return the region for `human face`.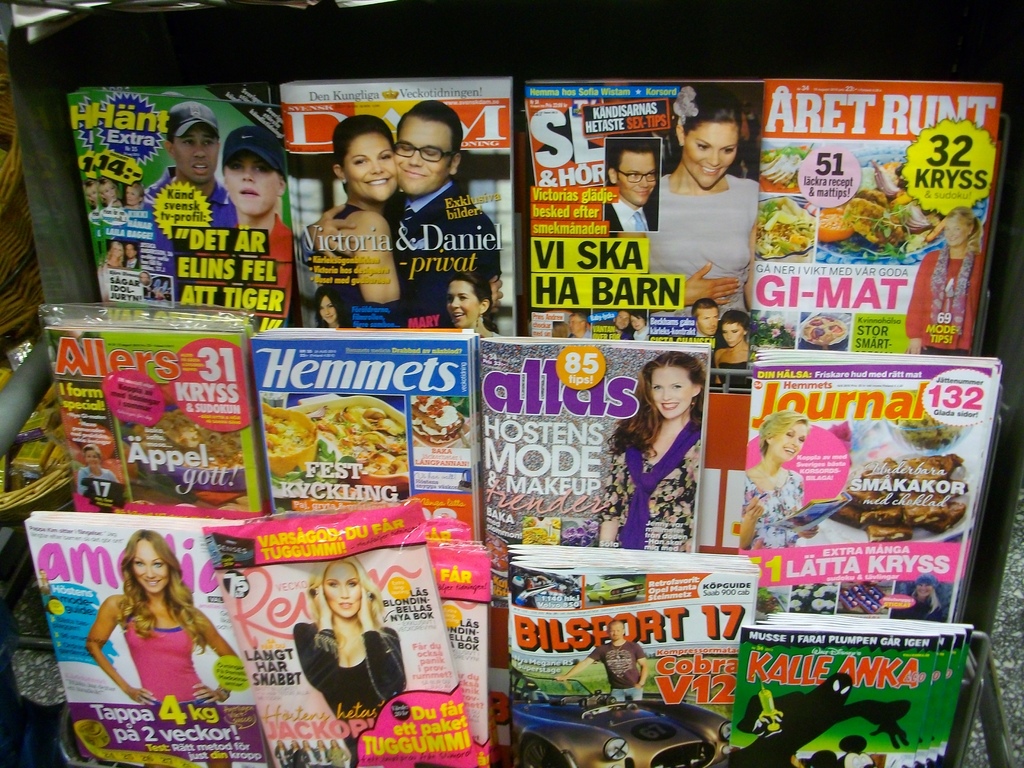
(left=697, top=308, right=718, bottom=337).
